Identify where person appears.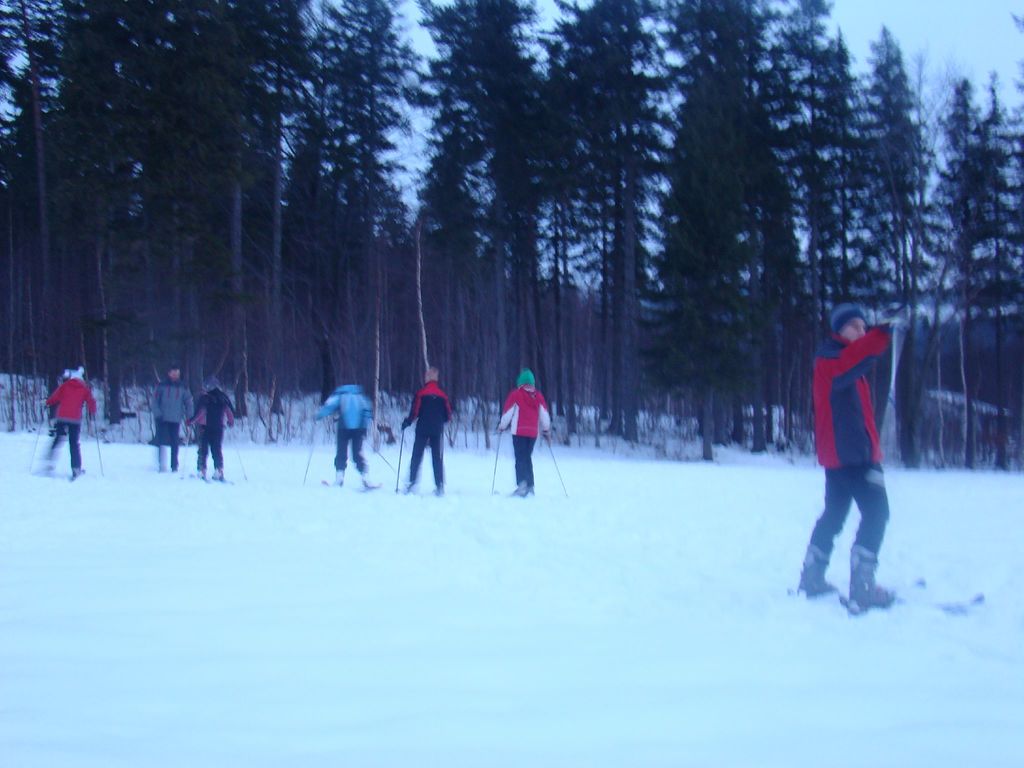
Appears at [x1=789, y1=299, x2=897, y2=612].
